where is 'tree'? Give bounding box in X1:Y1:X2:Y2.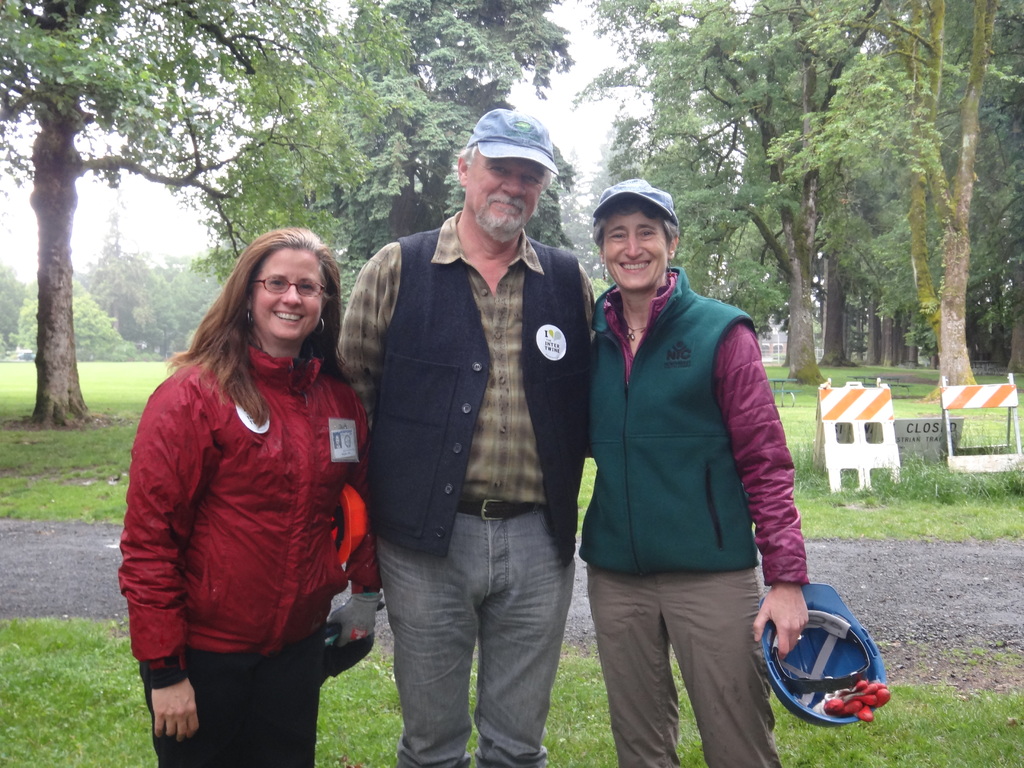
0:0:419:428.
